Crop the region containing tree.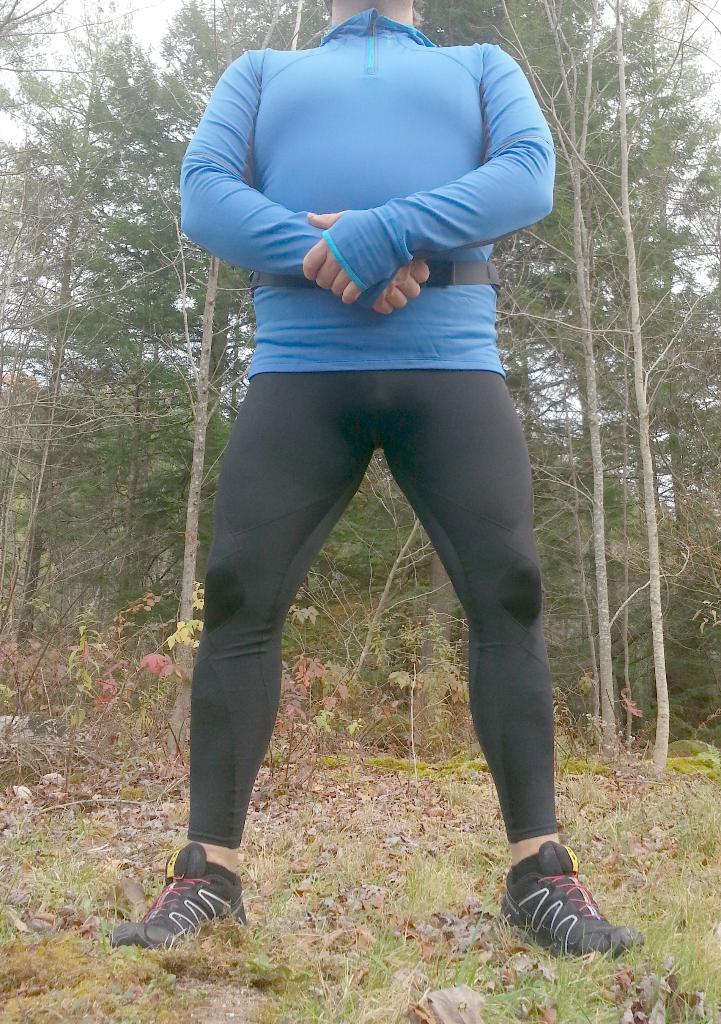
Crop region: {"left": 0, "top": 0, "right": 128, "bottom": 676}.
